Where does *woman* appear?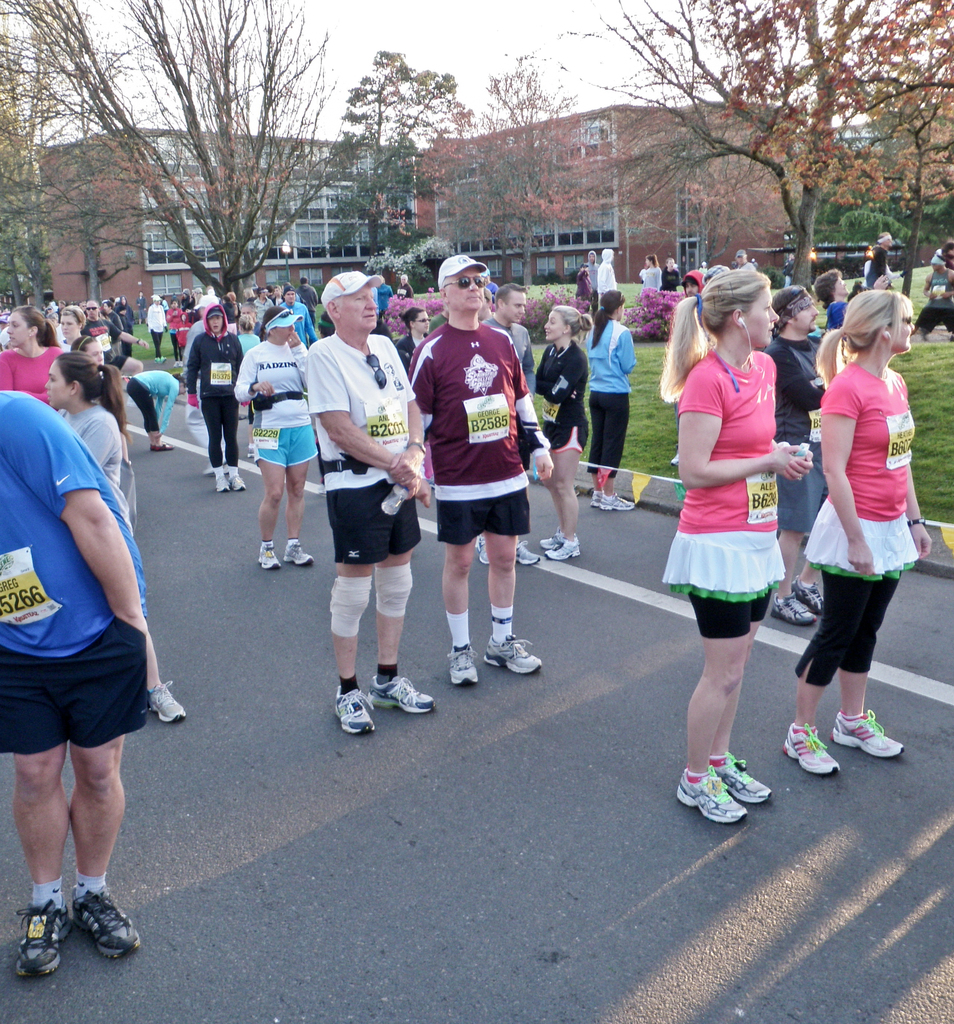
Appears at <bbox>396, 305, 435, 492</bbox>.
